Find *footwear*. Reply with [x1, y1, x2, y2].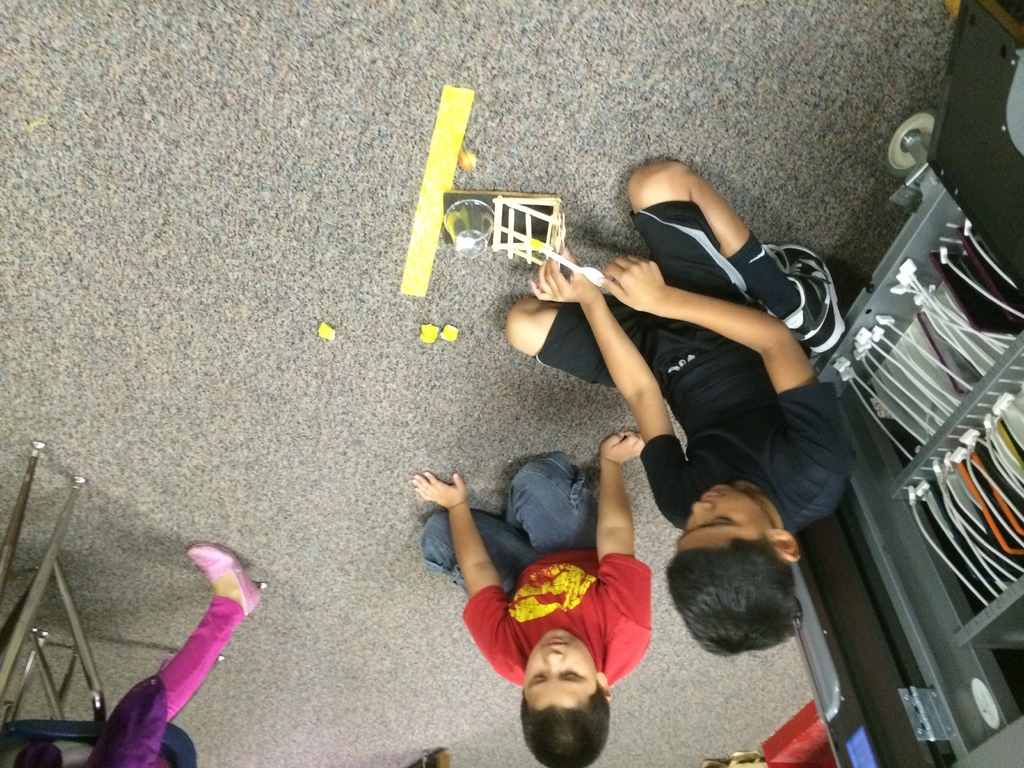
[770, 242, 849, 355].
